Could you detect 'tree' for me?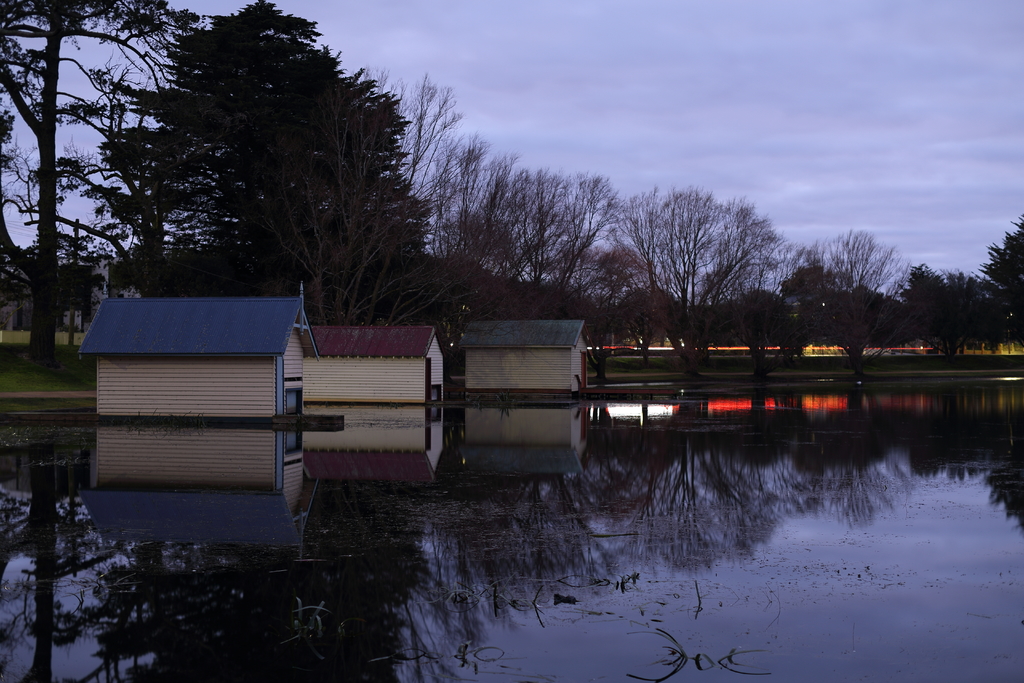
Detection result: pyautogui.locateOnScreen(488, 150, 611, 299).
